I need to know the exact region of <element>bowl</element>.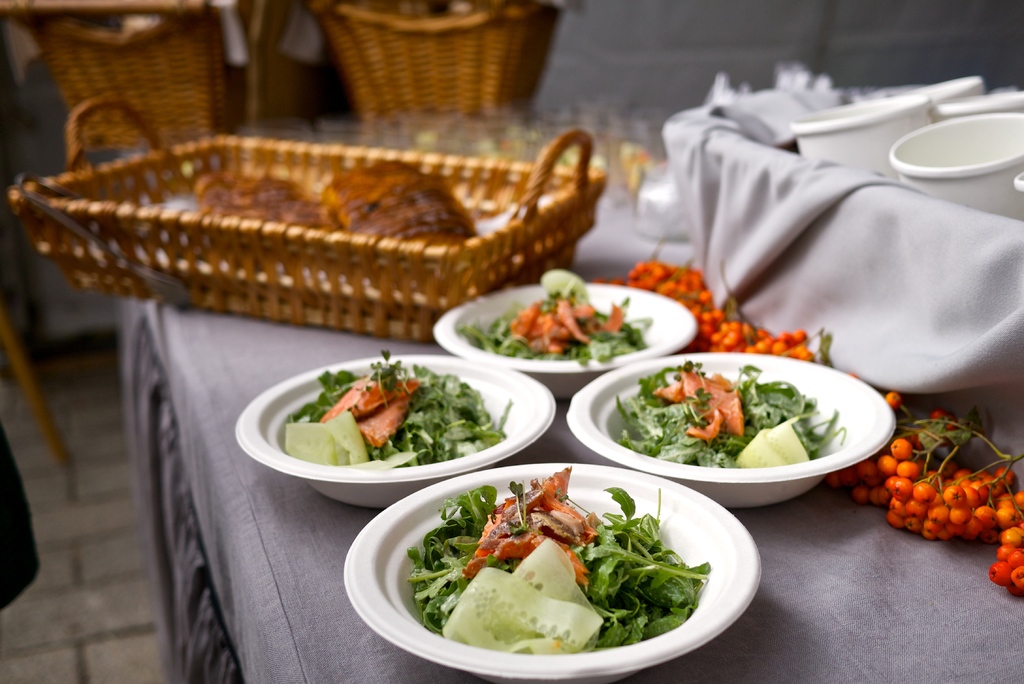
Region: {"x1": 567, "y1": 350, "x2": 898, "y2": 507}.
